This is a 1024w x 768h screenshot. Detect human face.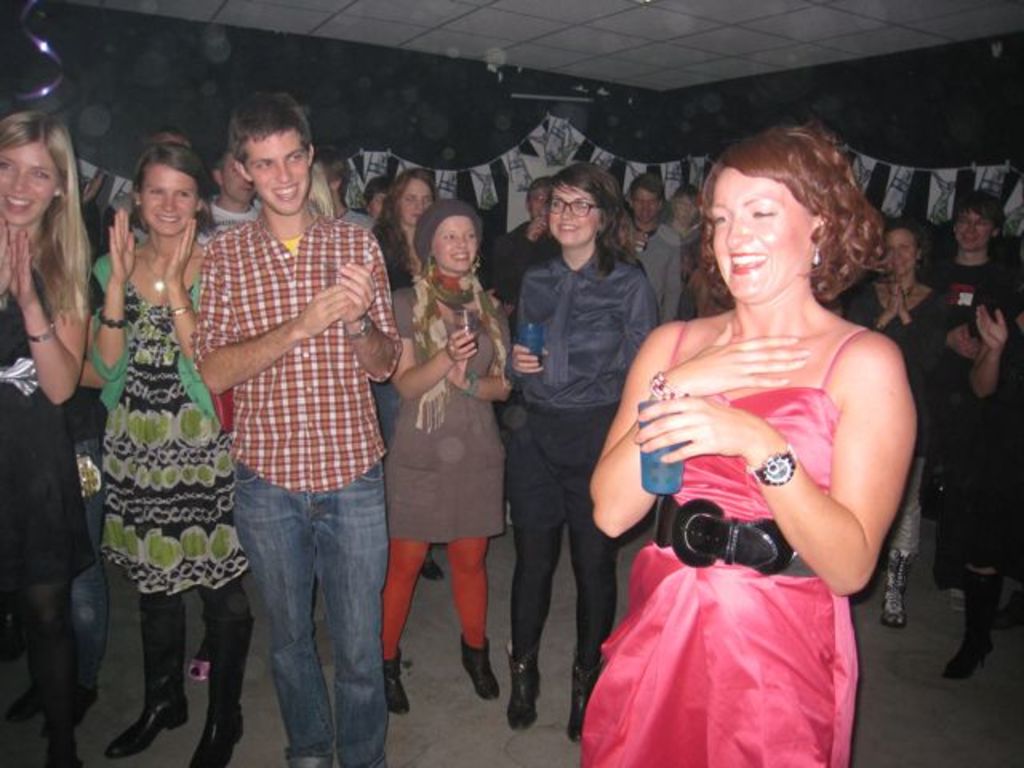
bbox=(883, 227, 915, 280).
